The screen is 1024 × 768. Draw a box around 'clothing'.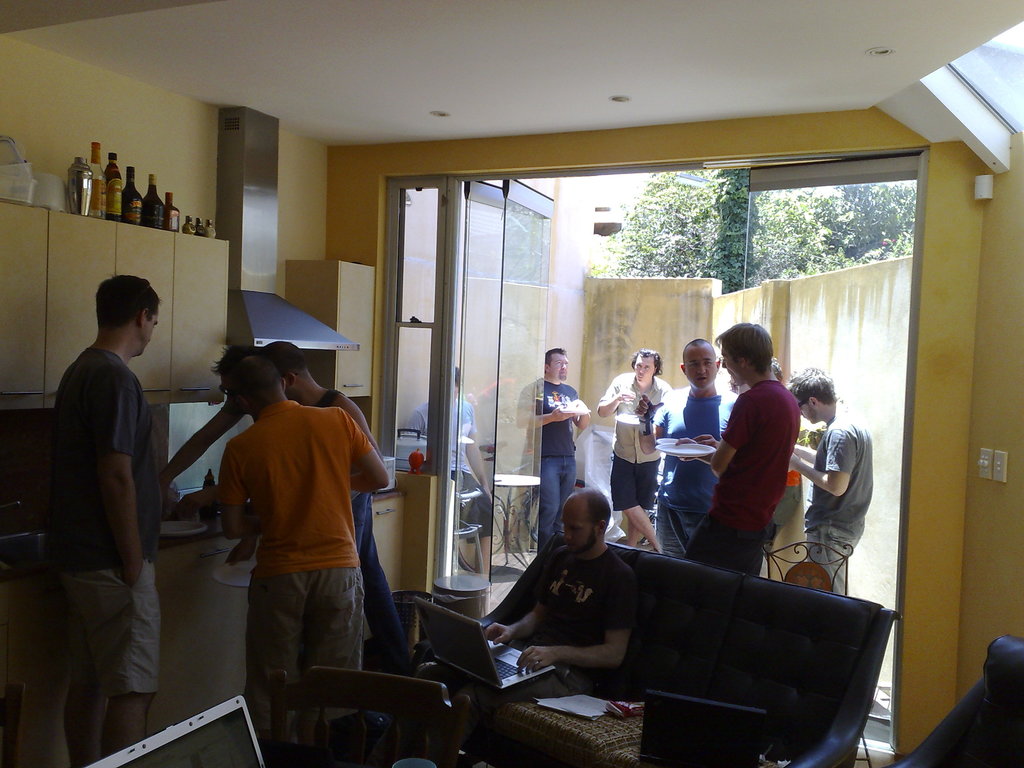
rect(222, 406, 389, 742).
